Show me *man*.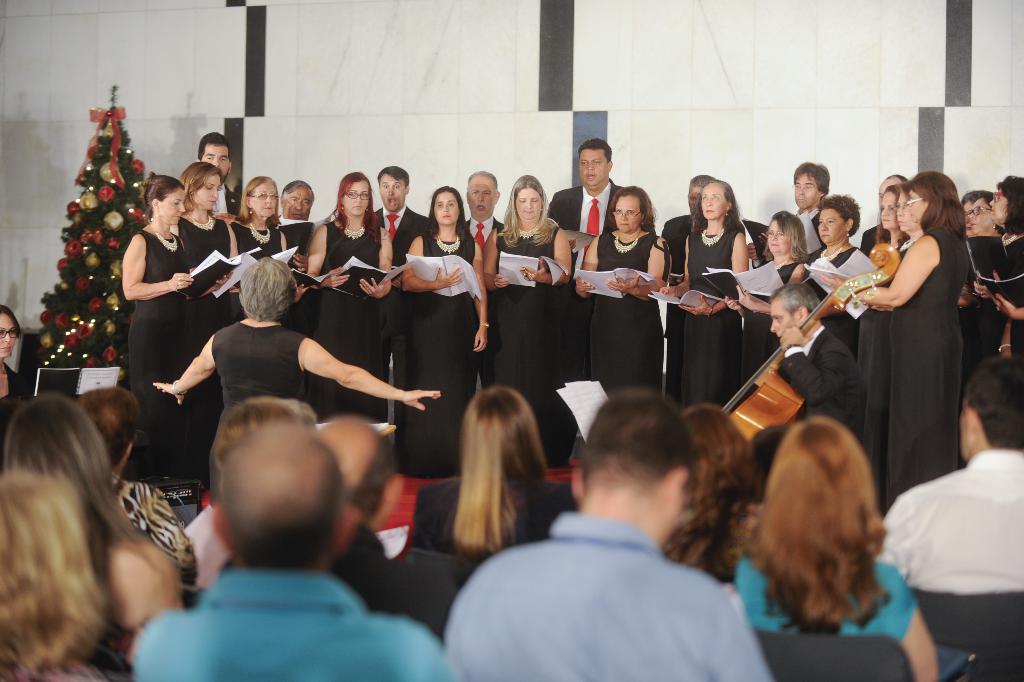
*man* is here: 224/407/441/622.
